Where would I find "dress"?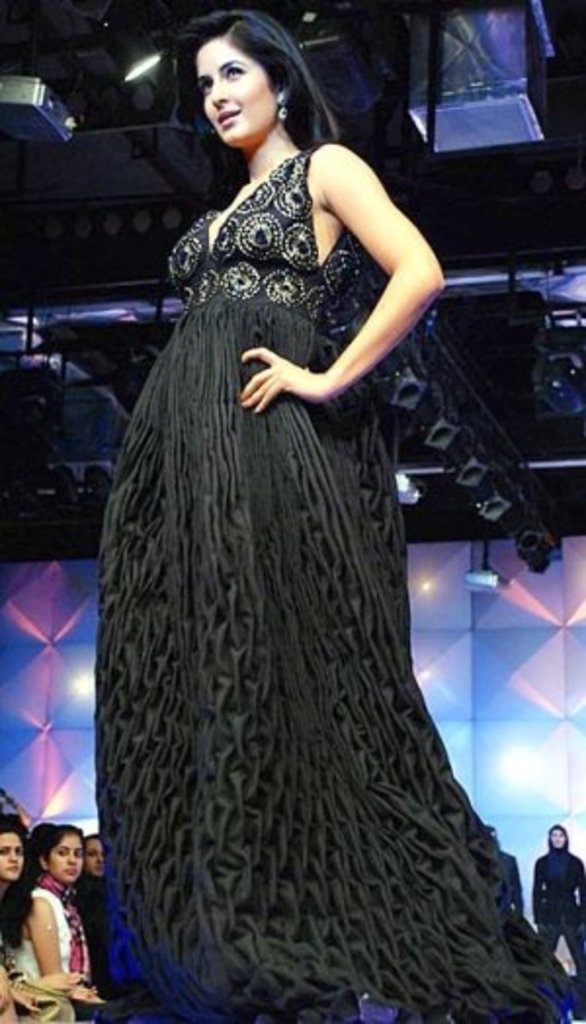
At 98, 137, 572, 1022.
